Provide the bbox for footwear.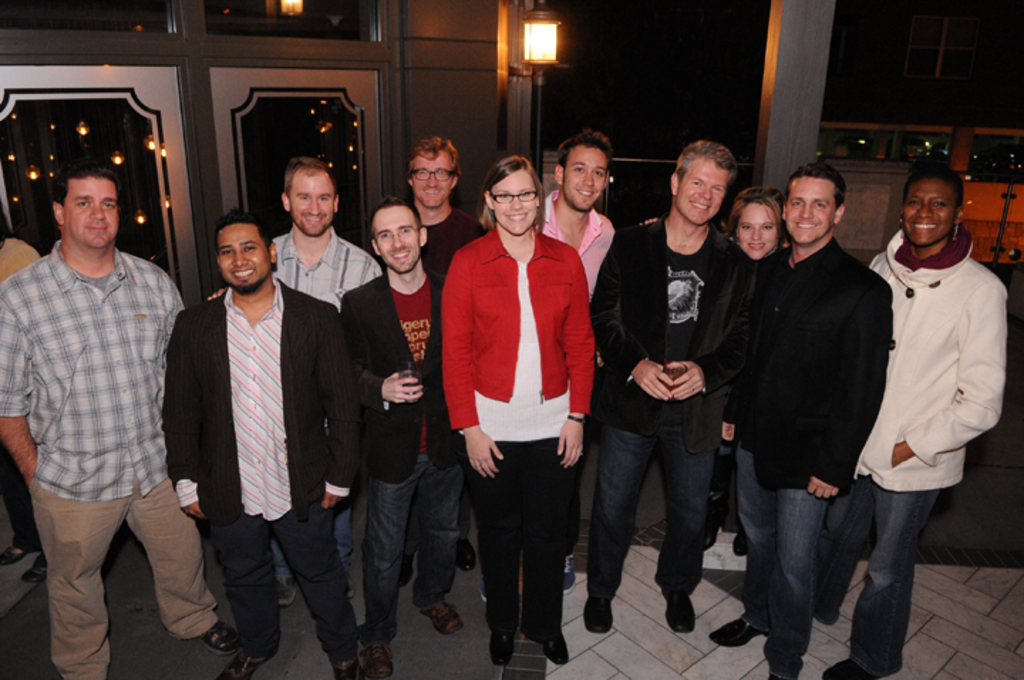
pyautogui.locateOnScreen(26, 551, 47, 580).
